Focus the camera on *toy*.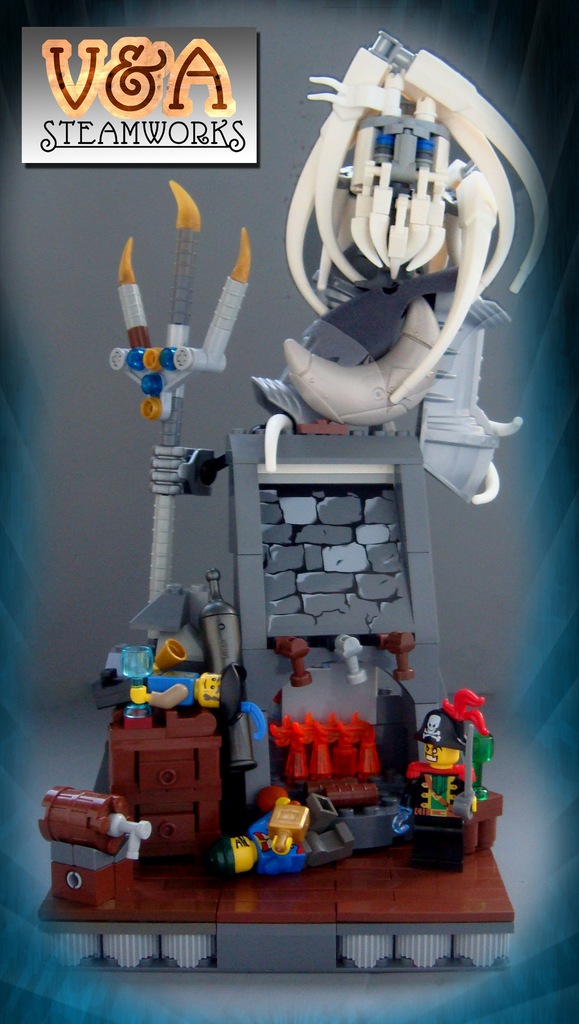
Focus region: 279, 714, 313, 795.
